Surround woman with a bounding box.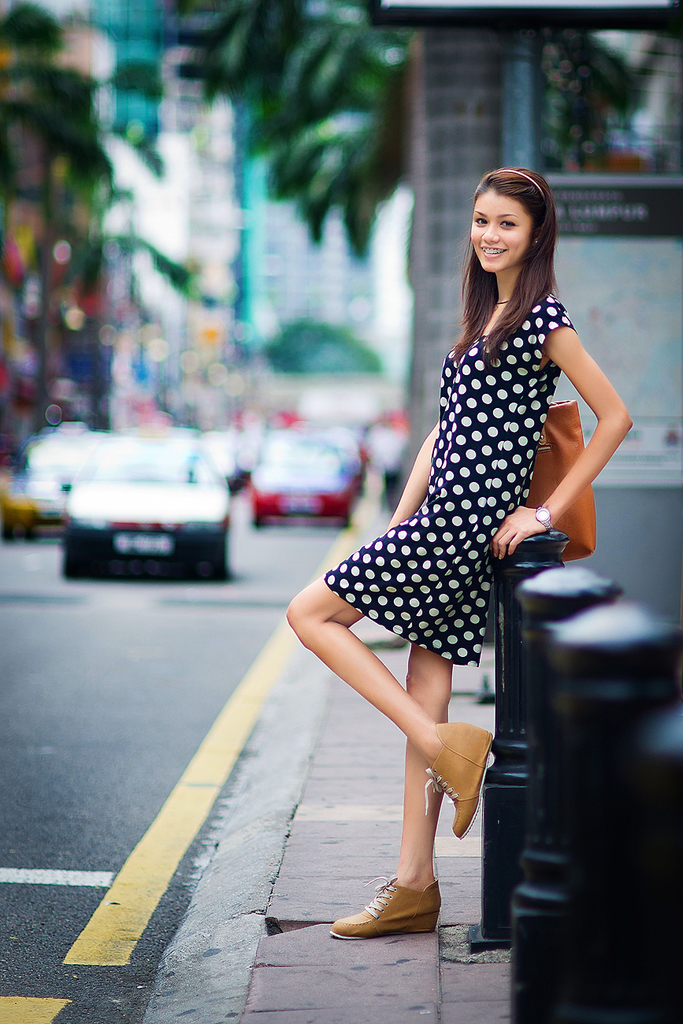
pyautogui.locateOnScreen(291, 120, 614, 936).
